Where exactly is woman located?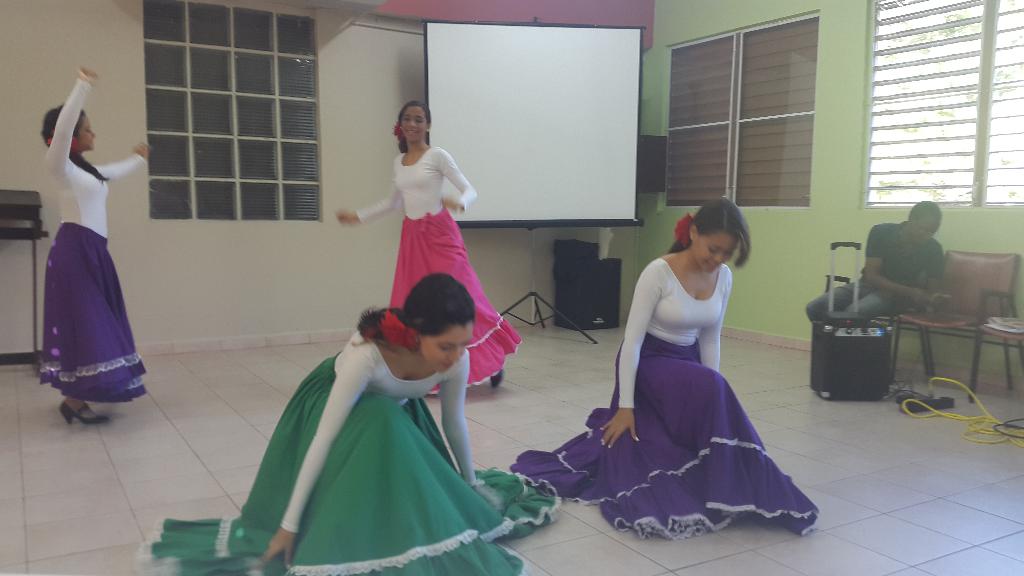
Its bounding box is locate(138, 269, 561, 575).
